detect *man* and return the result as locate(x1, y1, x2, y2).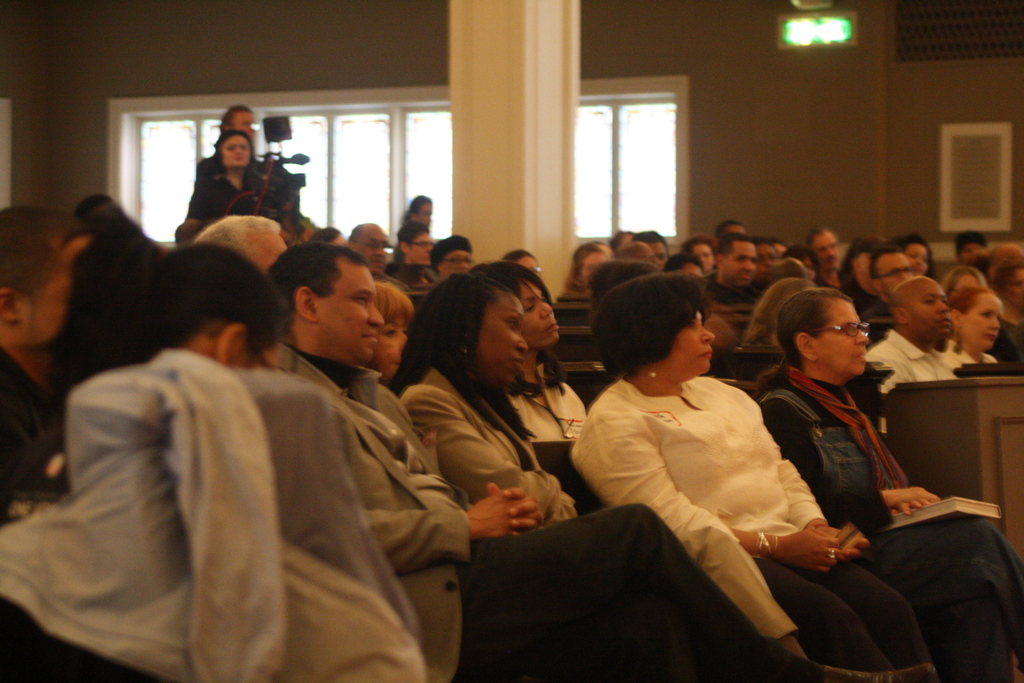
locate(805, 228, 854, 296).
